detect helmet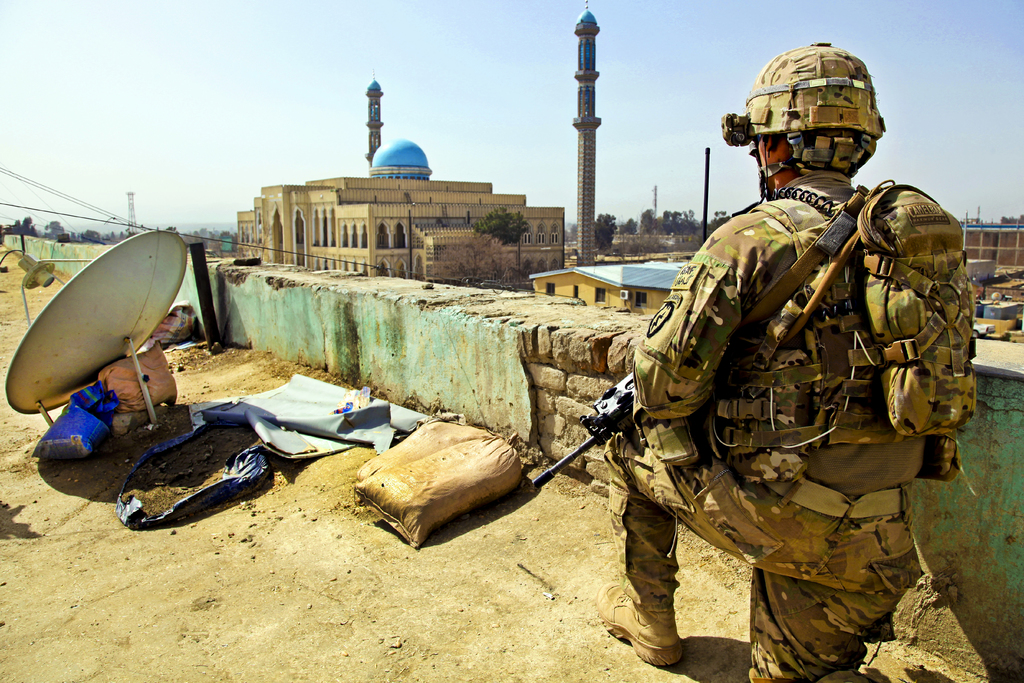
740/54/884/188
